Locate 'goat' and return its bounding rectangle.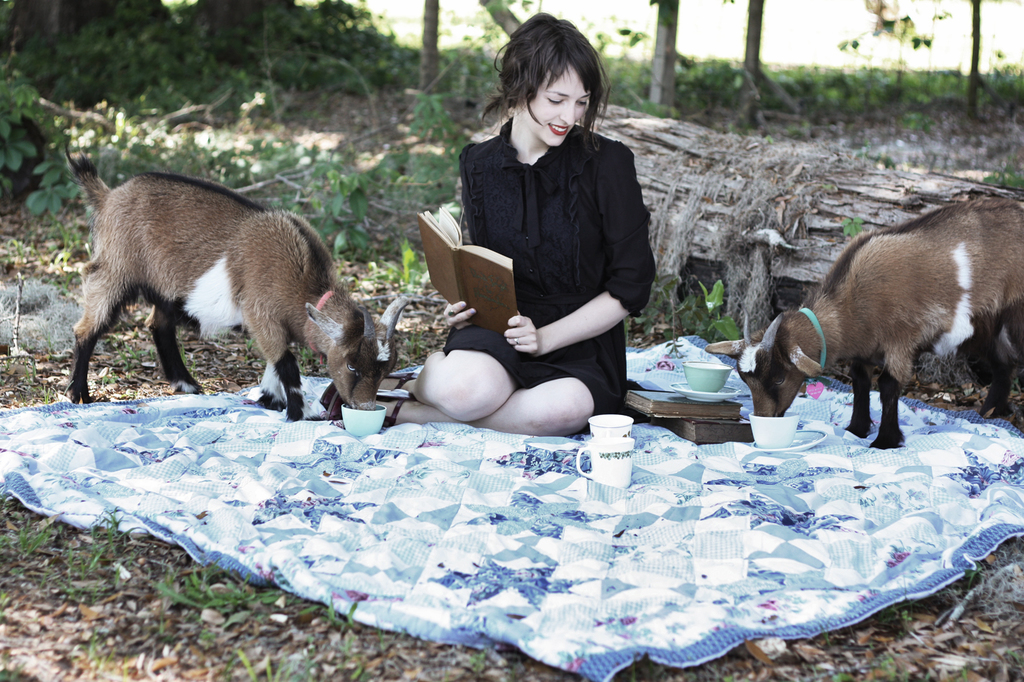
box(757, 187, 1014, 455).
